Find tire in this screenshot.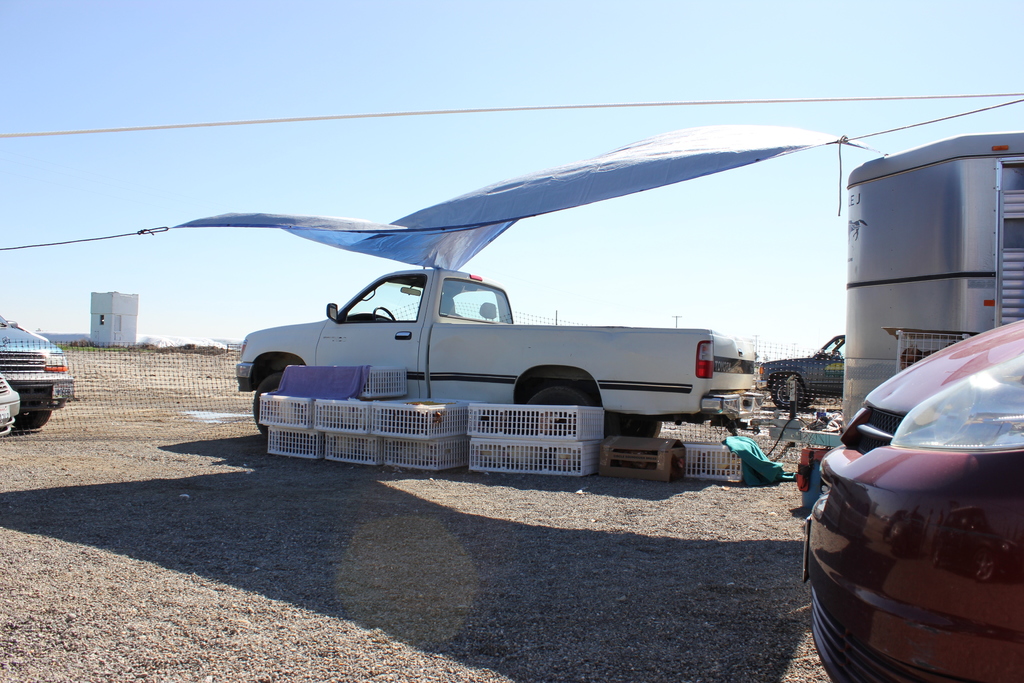
The bounding box for tire is 773/377/808/410.
